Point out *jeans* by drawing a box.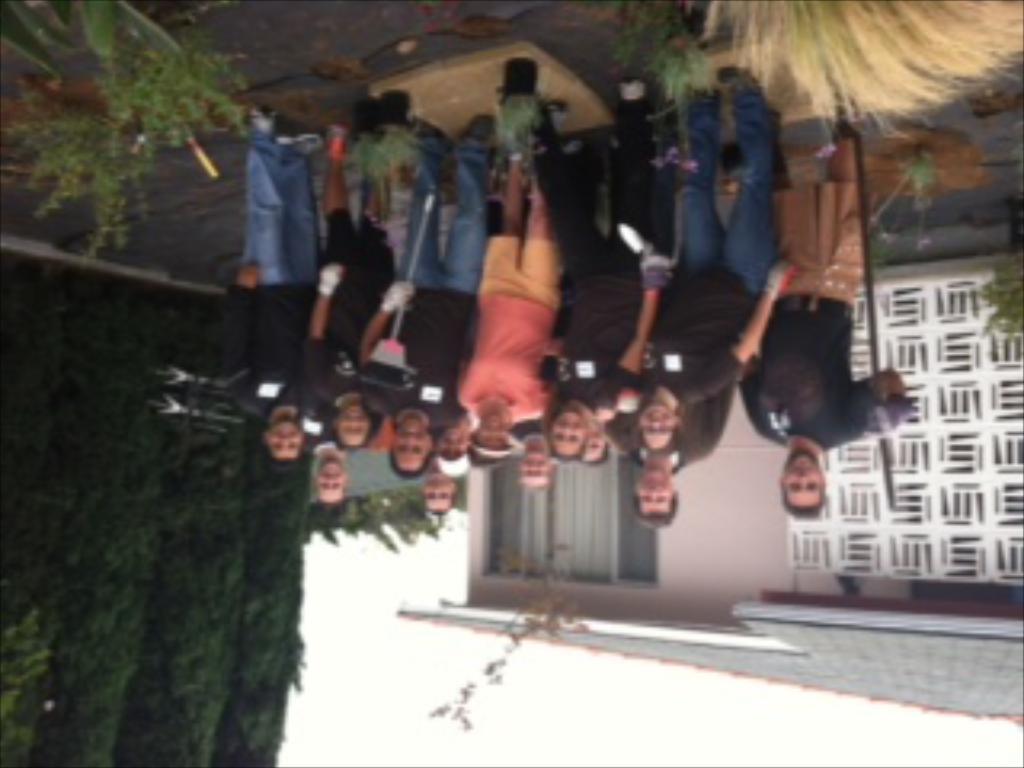
x1=397 y1=144 x2=490 y2=298.
